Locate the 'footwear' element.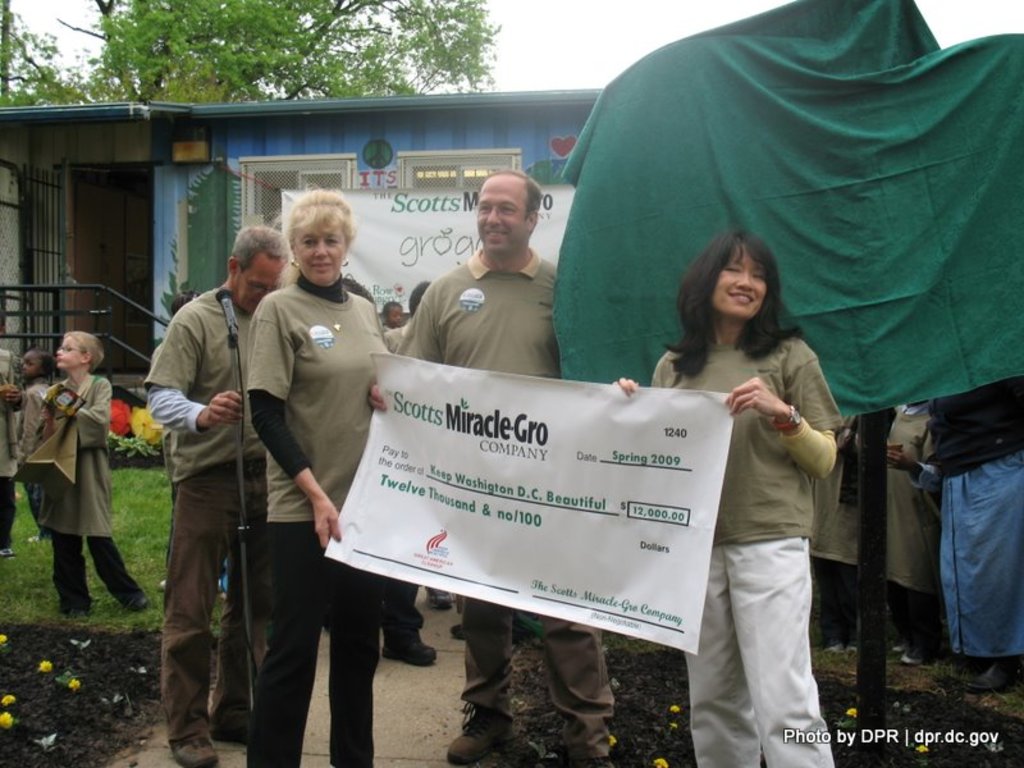
Element bbox: 443/700/518/765.
